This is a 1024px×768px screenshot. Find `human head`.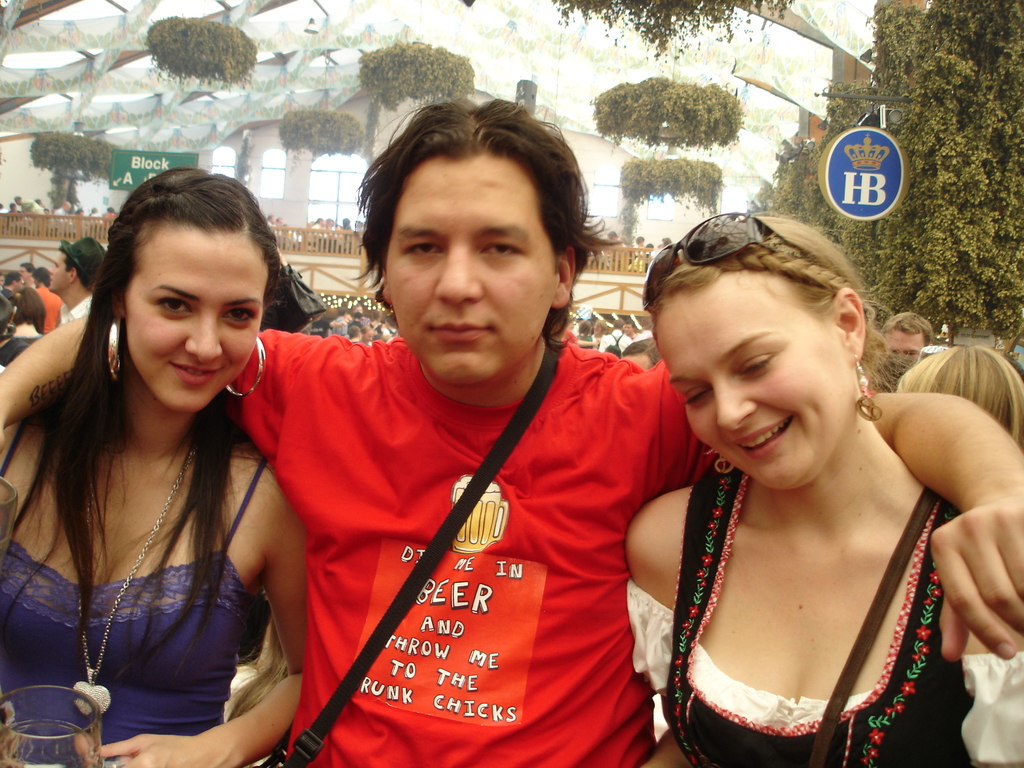
Bounding box: [left=12, top=193, right=24, bottom=207].
